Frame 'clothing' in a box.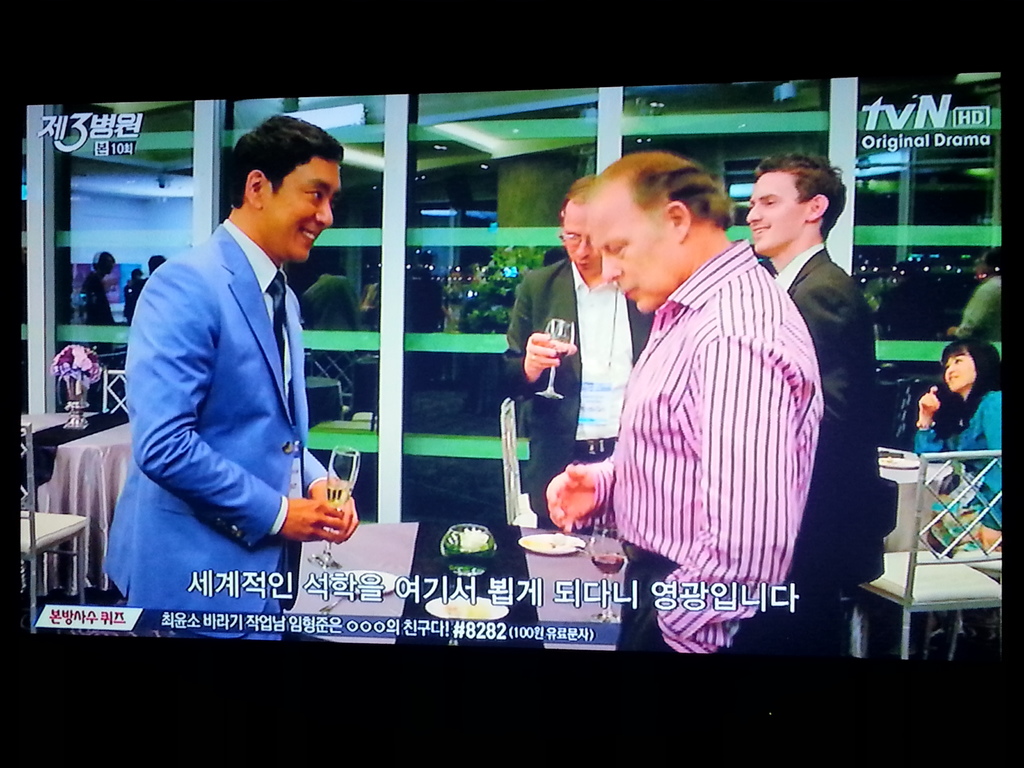
<box>577,442,627,474</box>.
